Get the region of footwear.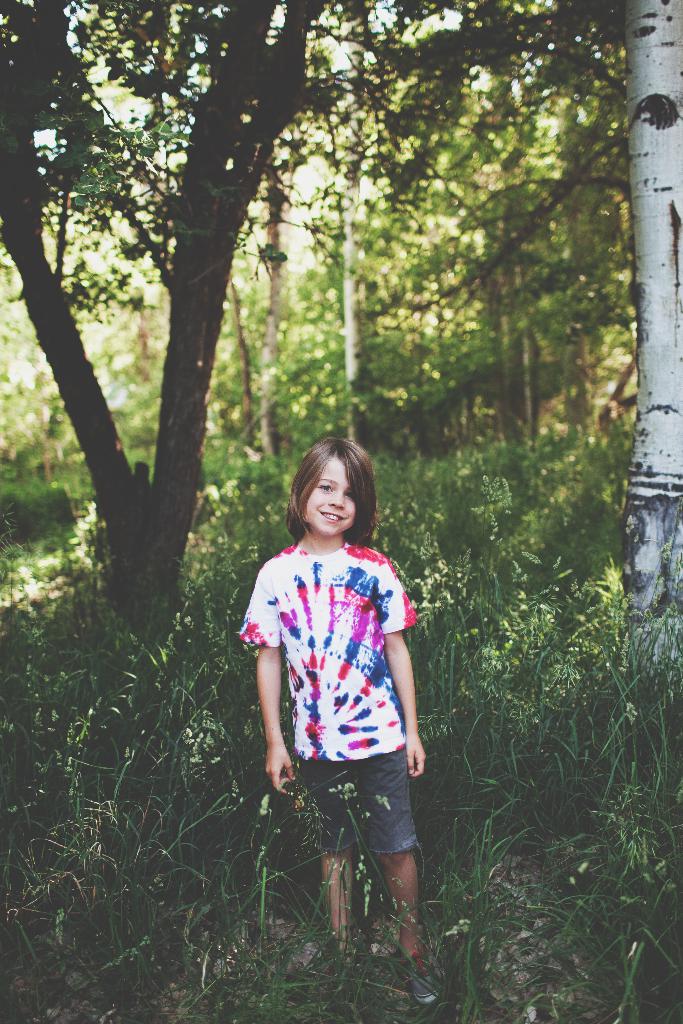
(396, 946, 441, 1005).
